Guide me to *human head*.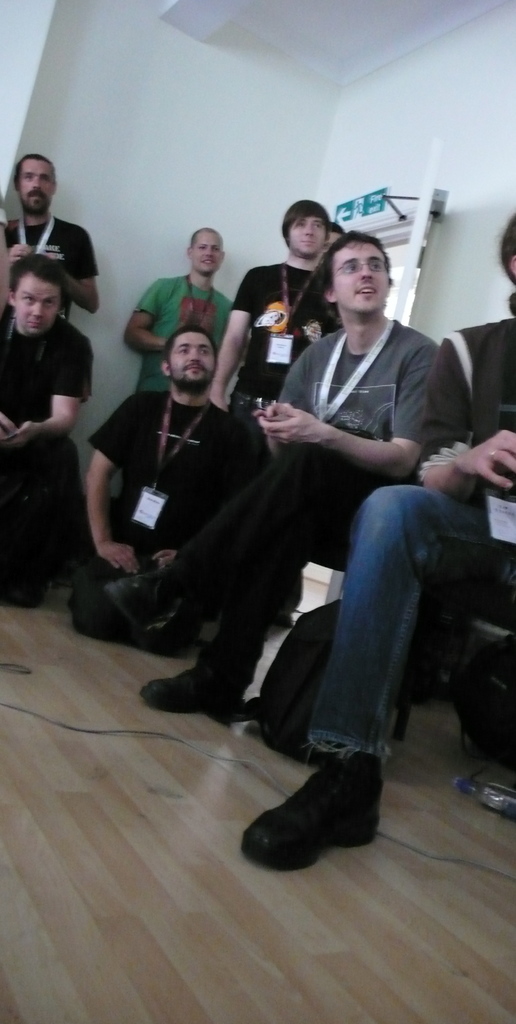
Guidance: crop(188, 225, 225, 273).
